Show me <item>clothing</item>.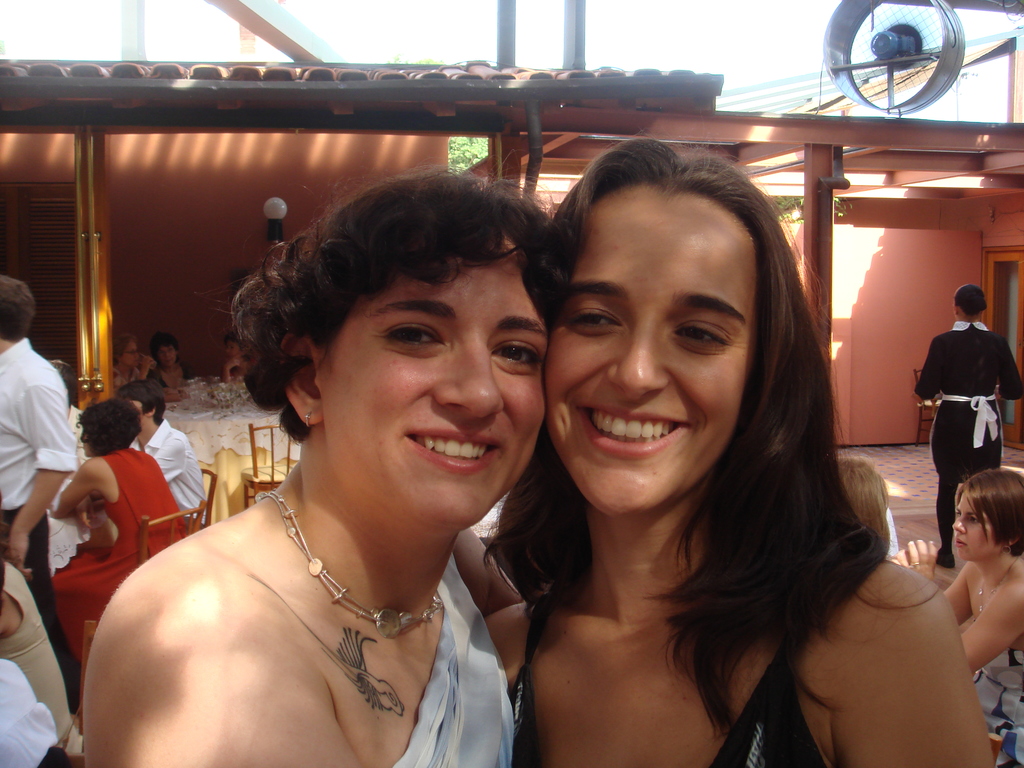
<item>clothing</item> is here: pyautogui.locateOnScreen(134, 419, 205, 531).
